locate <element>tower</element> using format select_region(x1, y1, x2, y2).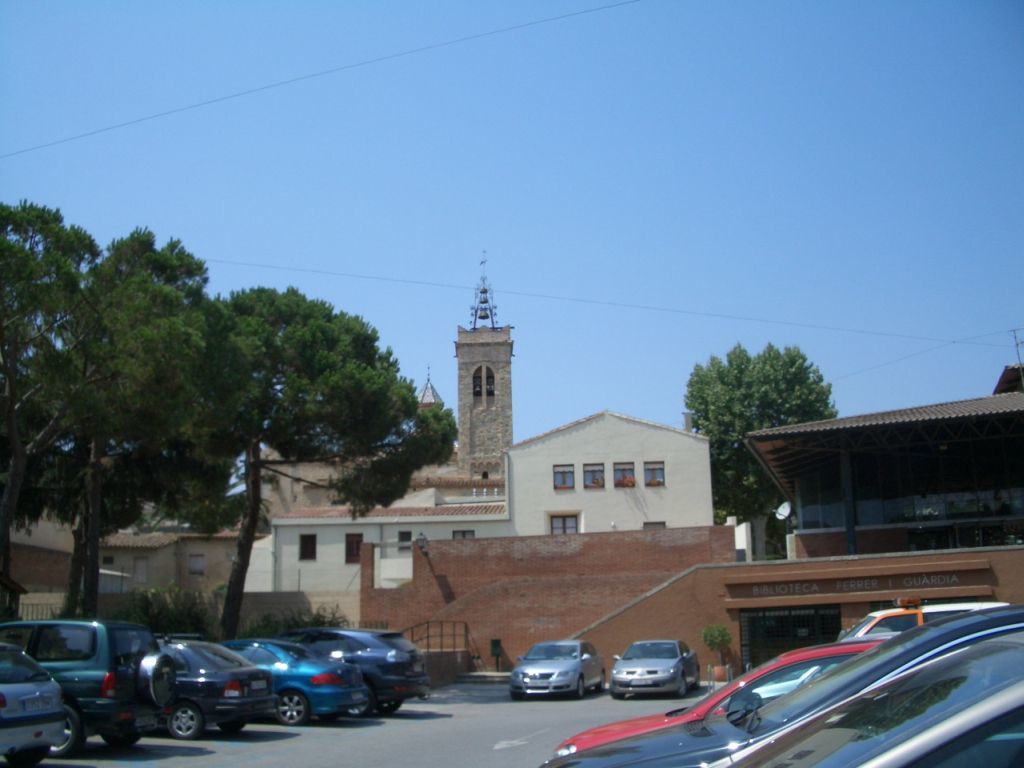
select_region(447, 257, 517, 467).
